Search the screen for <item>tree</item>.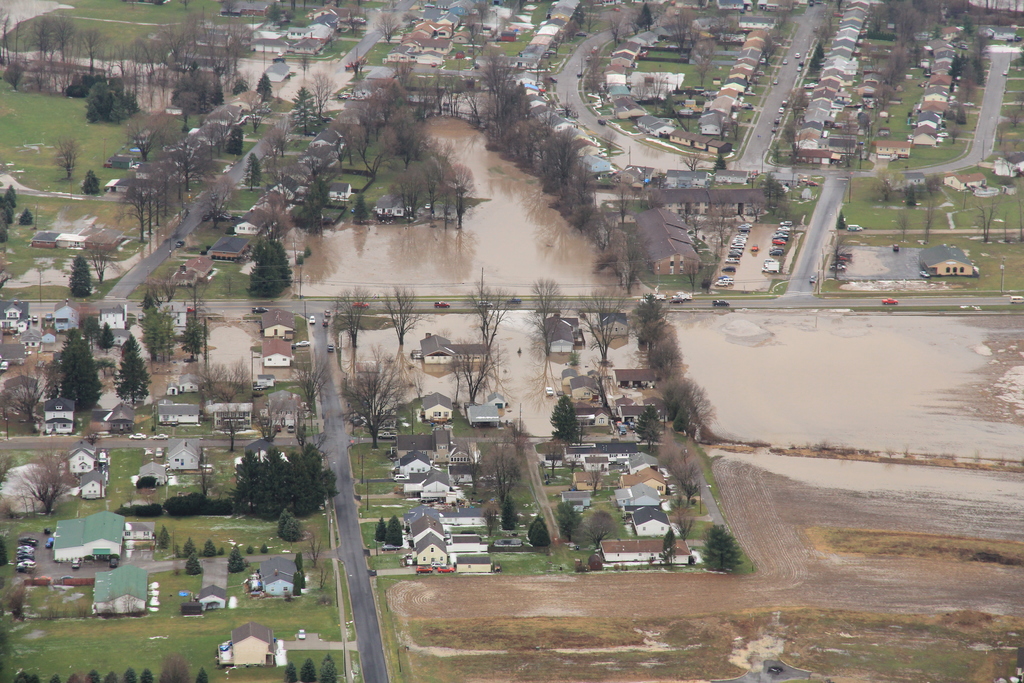
Found at crop(701, 525, 745, 573).
